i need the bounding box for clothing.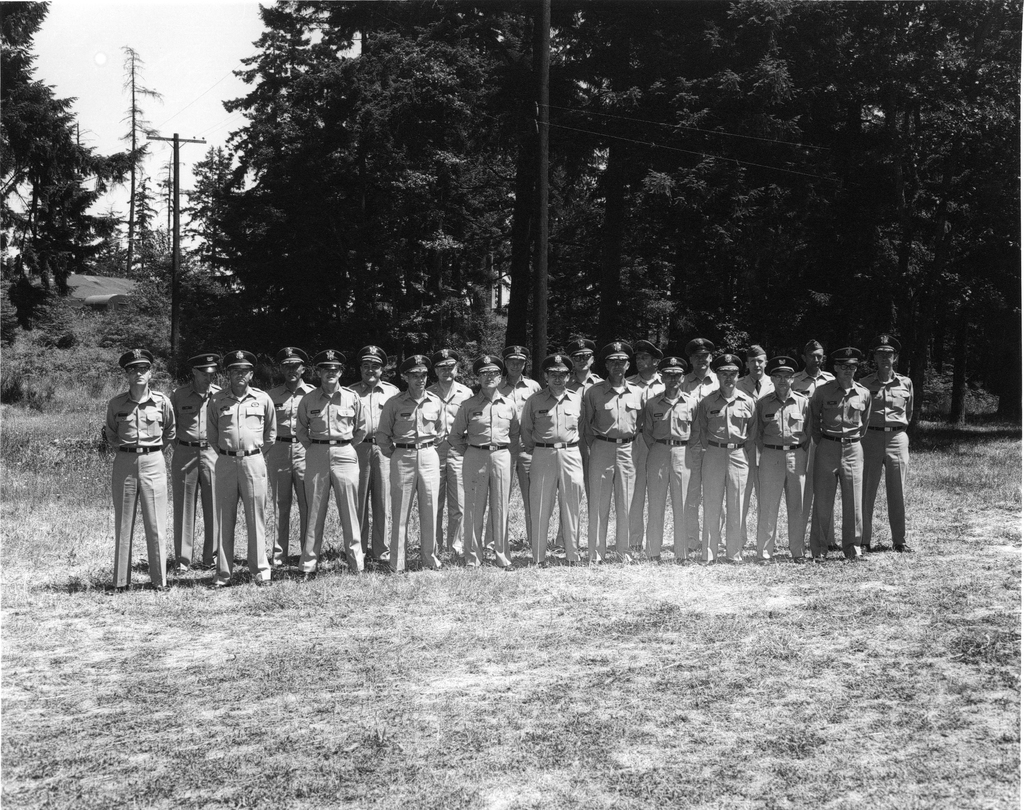
Here it is: <bbox>452, 390, 509, 561</bbox>.
